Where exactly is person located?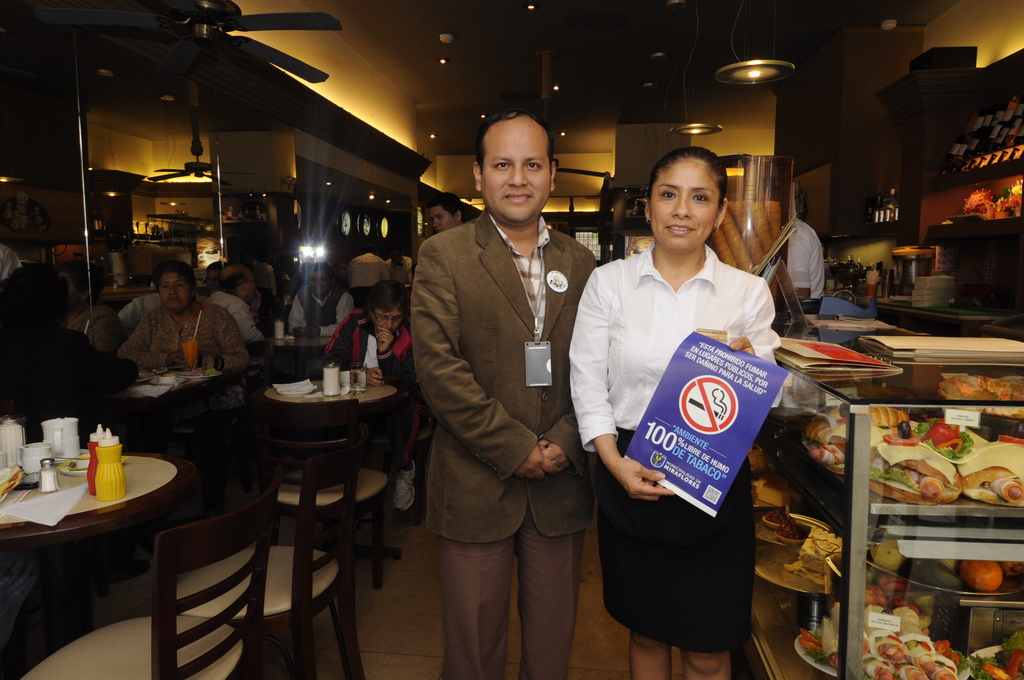
Its bounding box is [120, 254, 248, 385].
